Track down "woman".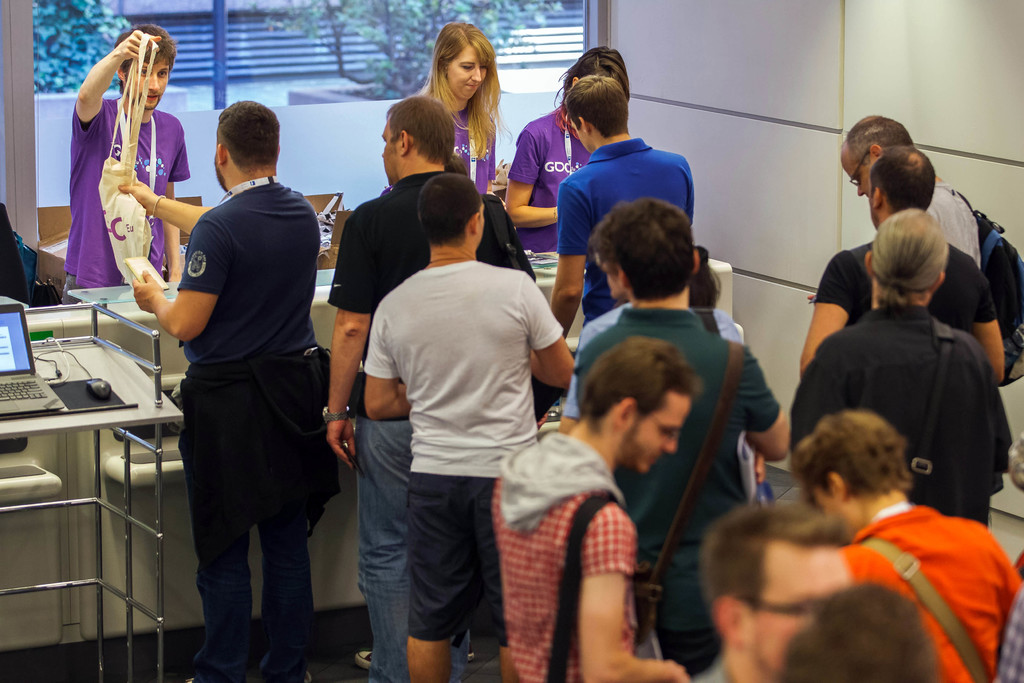
Tracked to crop(383, 21, 515, 212).
